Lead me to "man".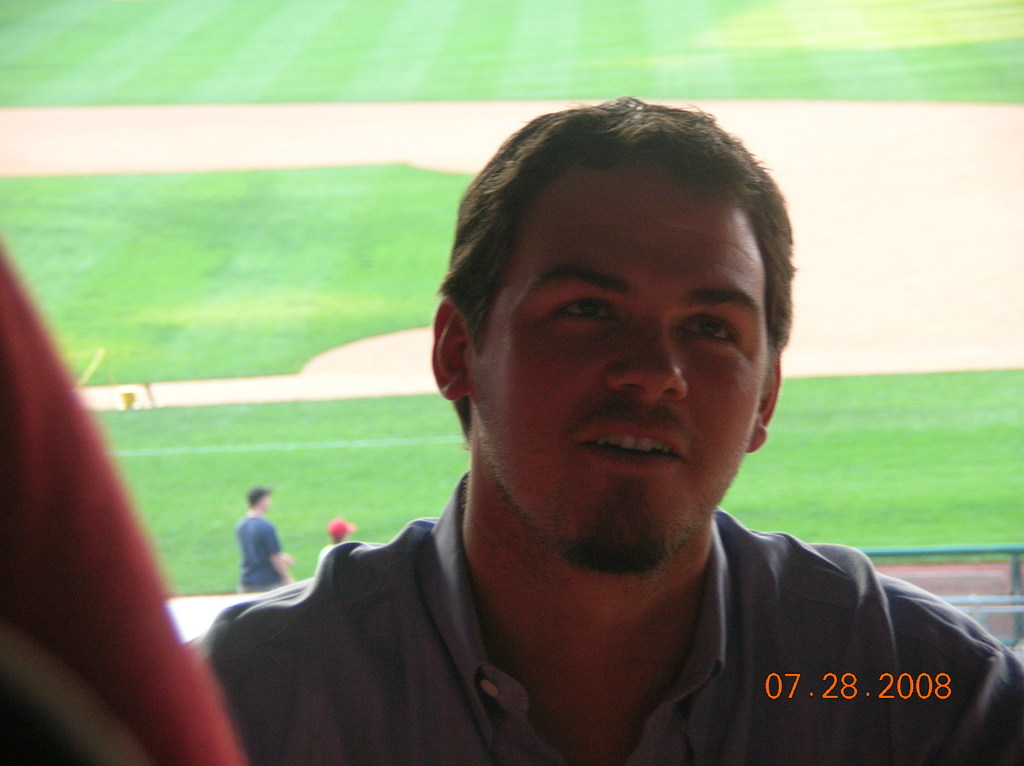
Lead to x1=239, y1=484, x2=298, y2=600.
